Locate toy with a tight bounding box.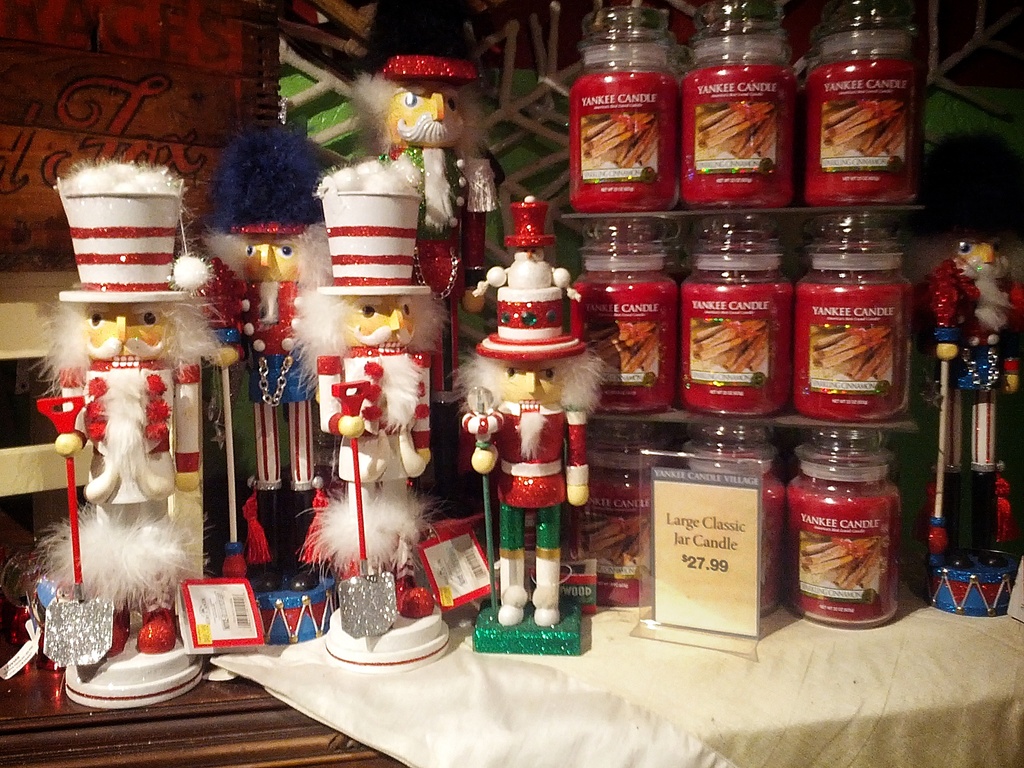
[x1=452, y1=231, x2=614, y2=650].
